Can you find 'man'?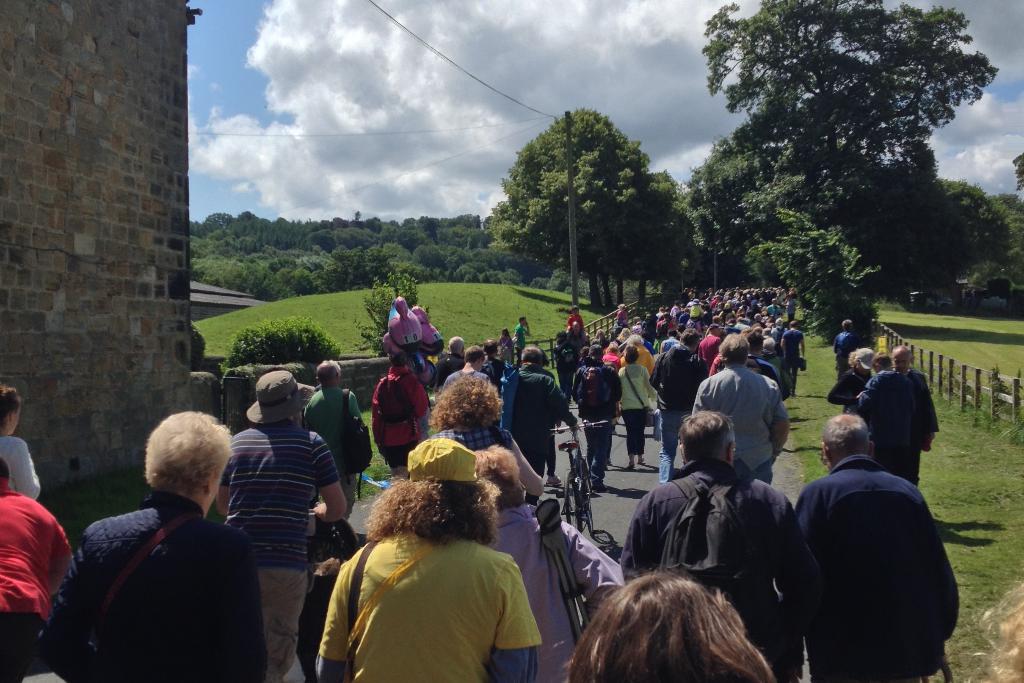
Yes, bounding box: [x1=784, y1=400, x2=961, y2=682].
